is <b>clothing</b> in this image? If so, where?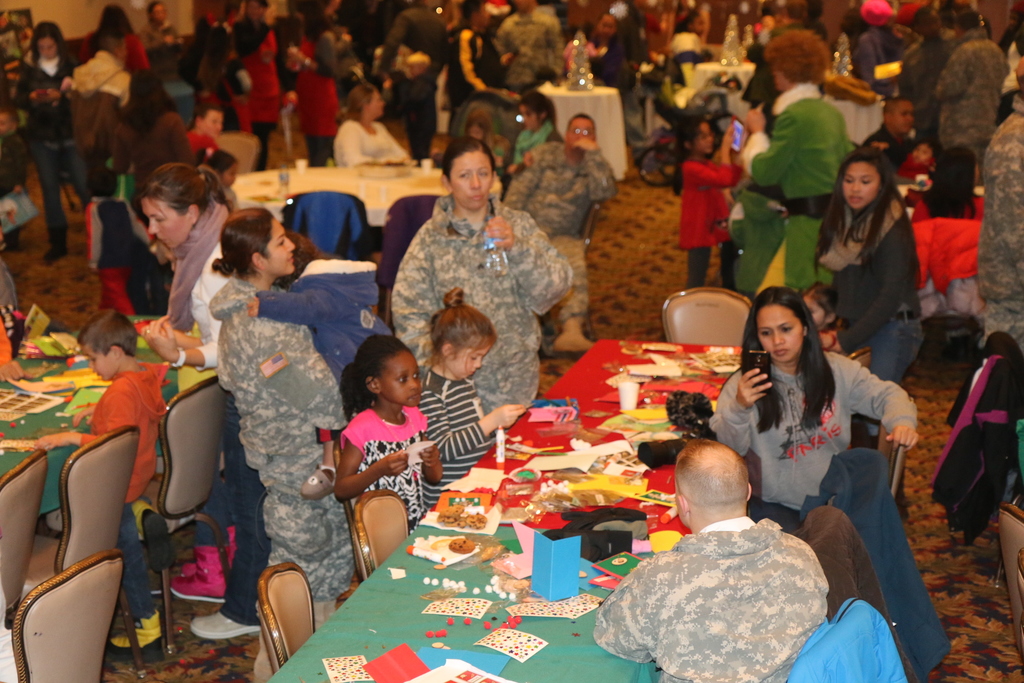
Yes, at [385, 69, 436, 165].
